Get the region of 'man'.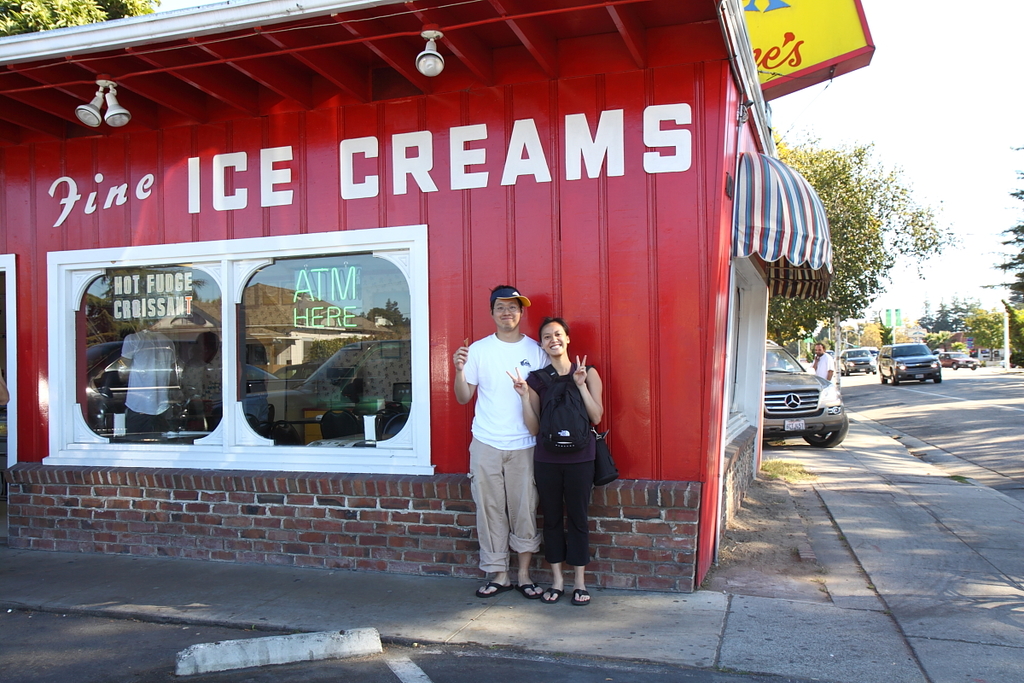
box=[121, 314, 176, 432].
